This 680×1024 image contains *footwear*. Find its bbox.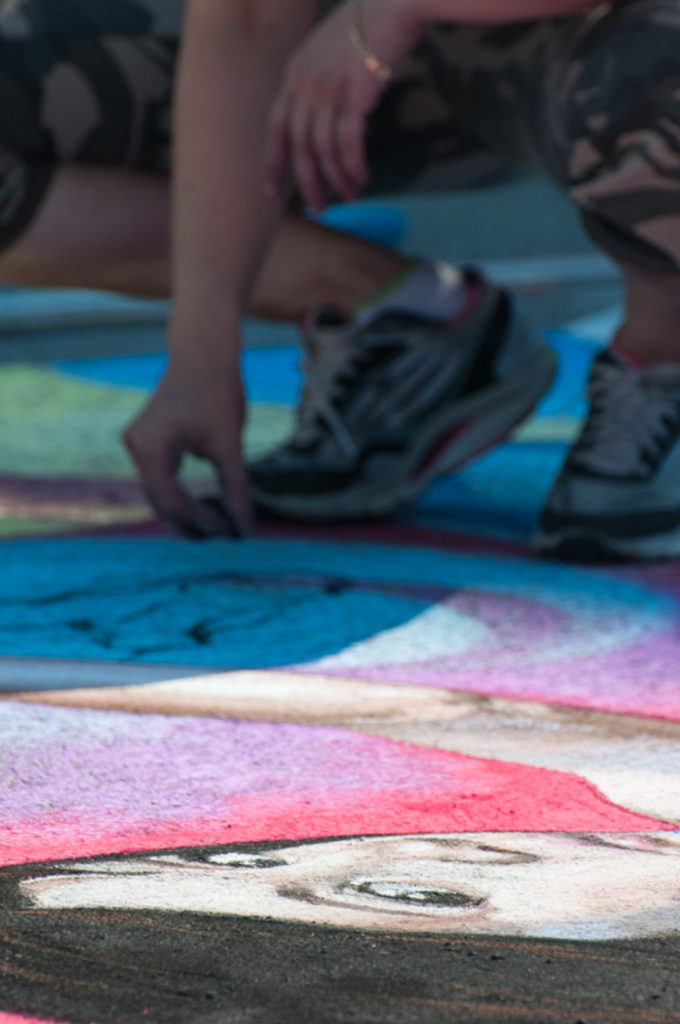
[left=540, top=361, right=671, bottom=575].
